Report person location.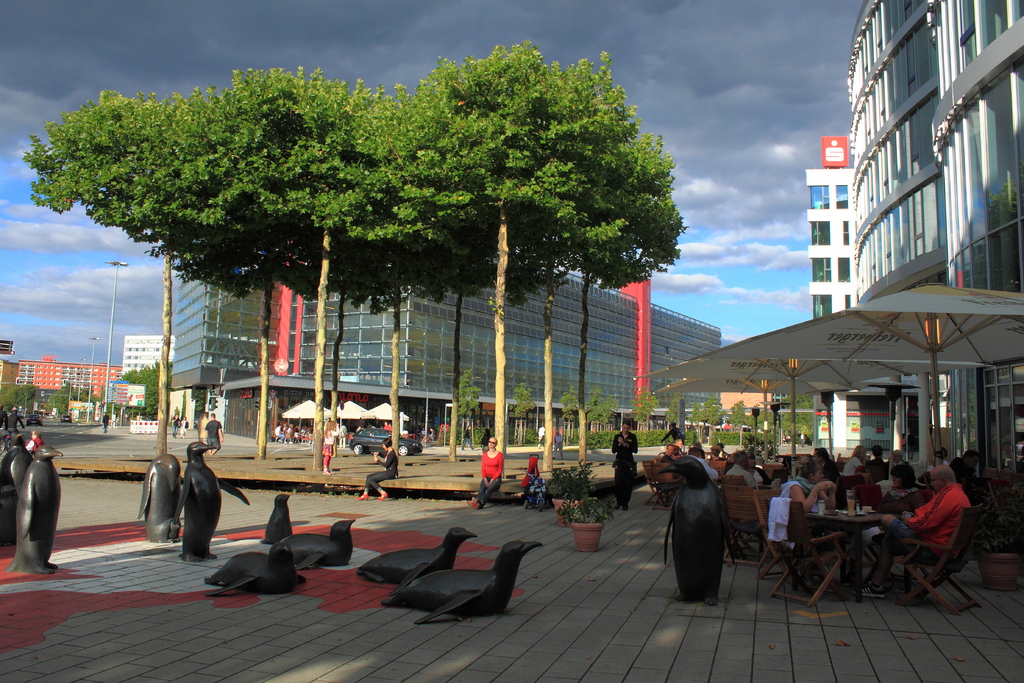
Report: 776:459:838:545.
